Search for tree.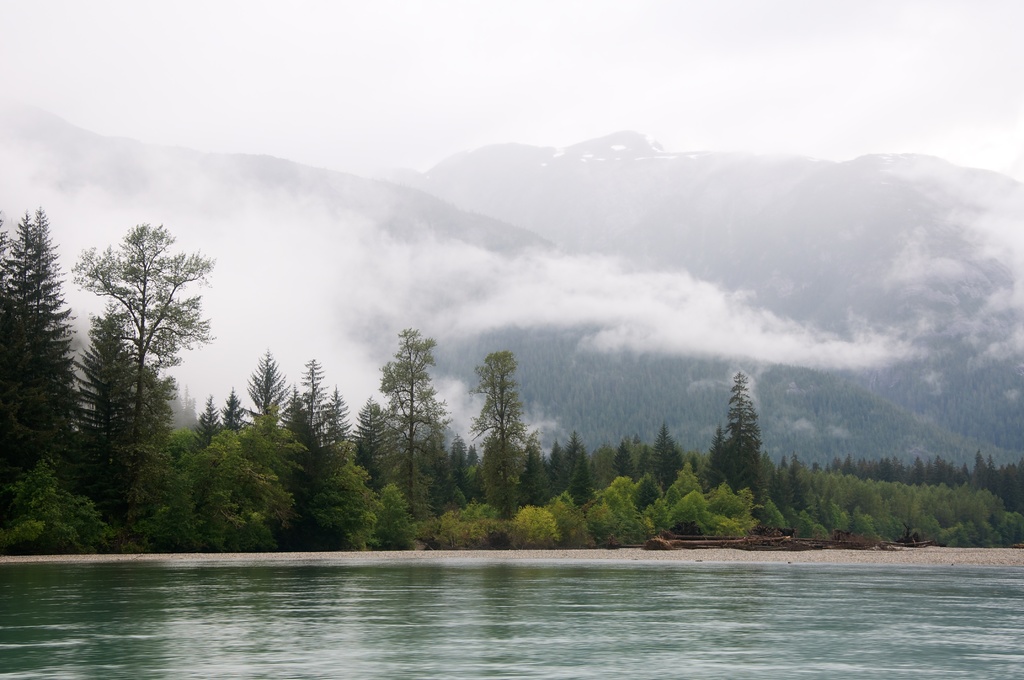
Found at bbox(972, 445, 998, 500).
